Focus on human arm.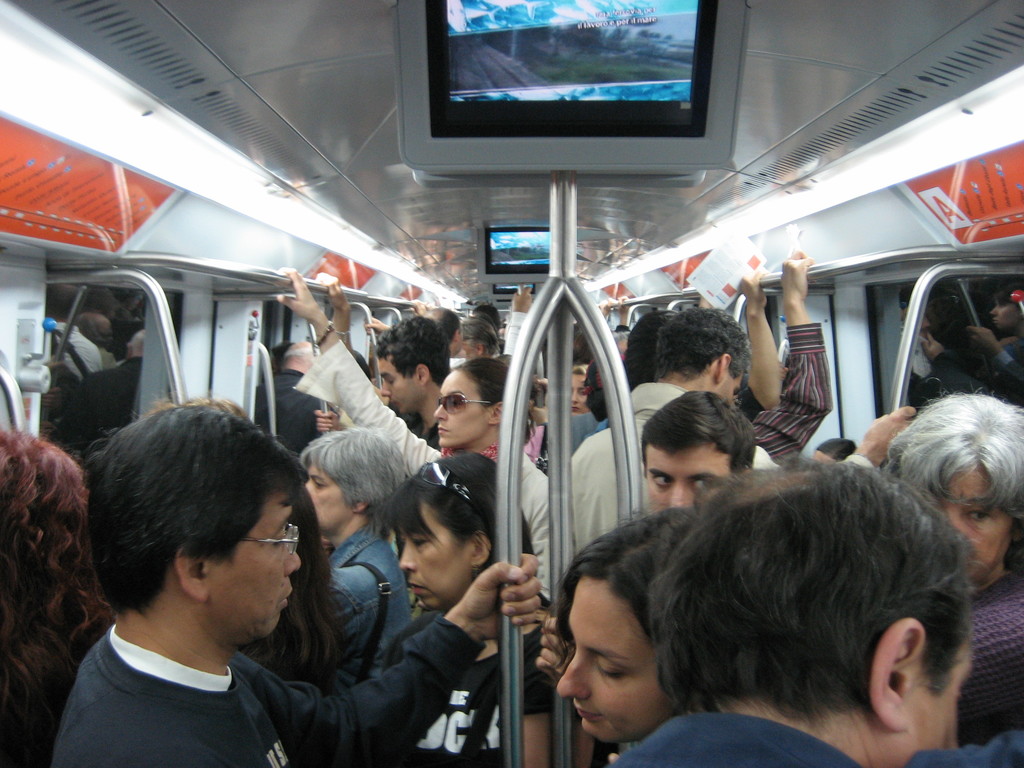
Focused at x1=521 y1=483 x2=554 y2=609.
